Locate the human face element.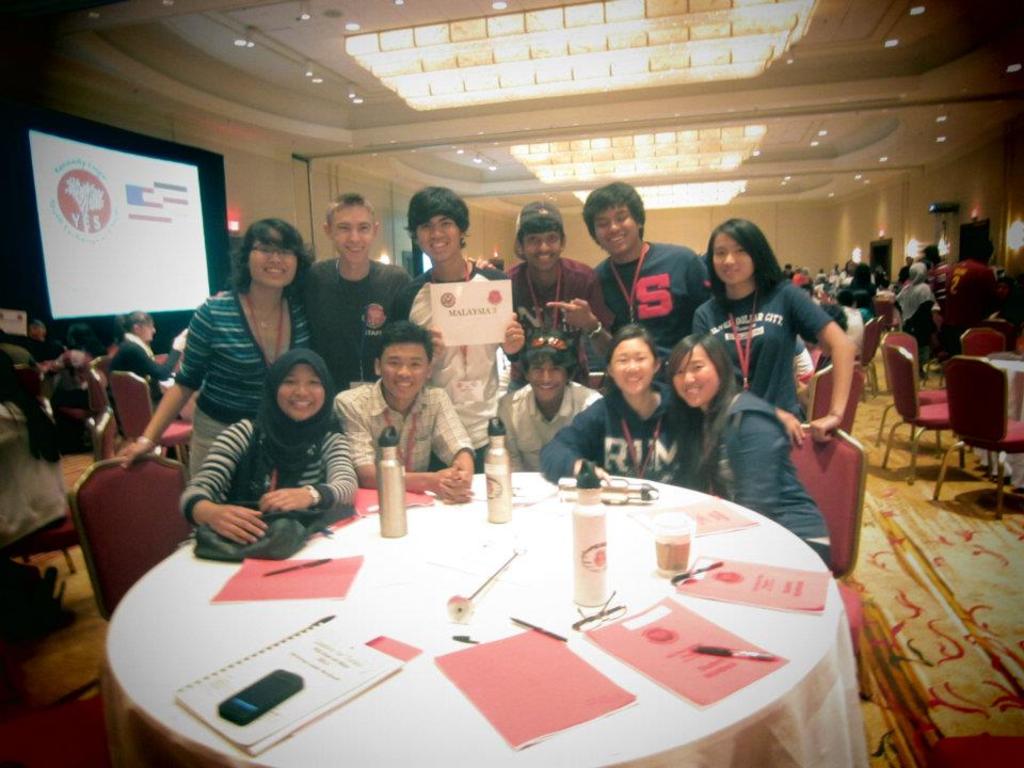
Element bbox: Rect(332, 201, 372, 259).
